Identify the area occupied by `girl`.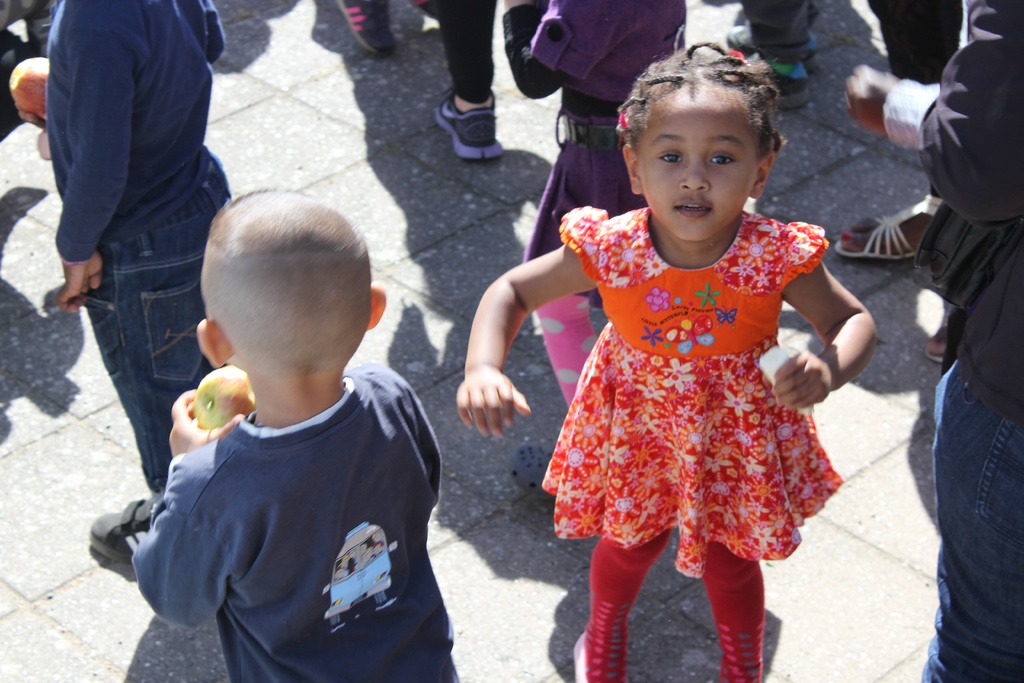
Area: BBox(499, 0, 689, 411).
